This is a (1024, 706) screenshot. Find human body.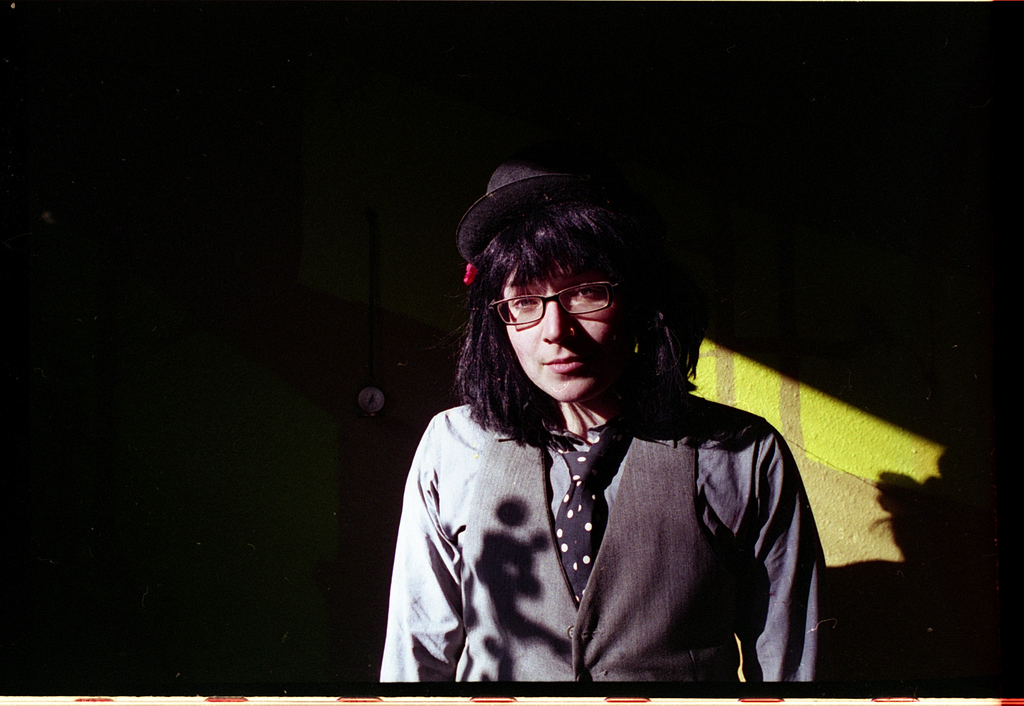
Bounding box: (378,198,821,705).
